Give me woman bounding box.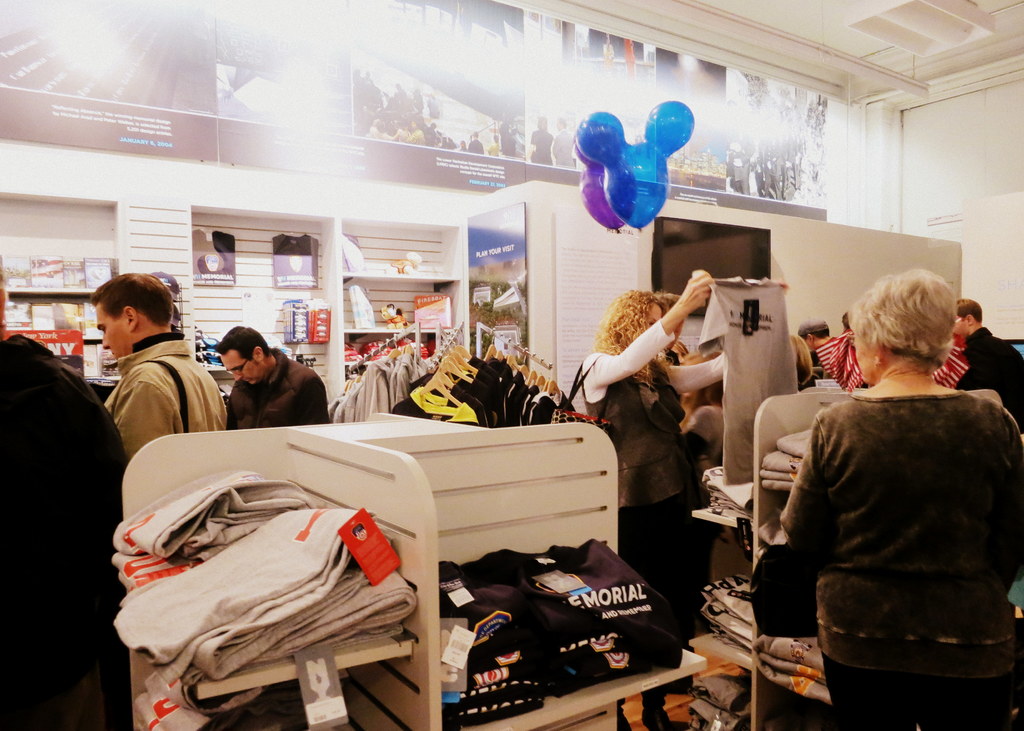
(755, 249, 1000, 710).
